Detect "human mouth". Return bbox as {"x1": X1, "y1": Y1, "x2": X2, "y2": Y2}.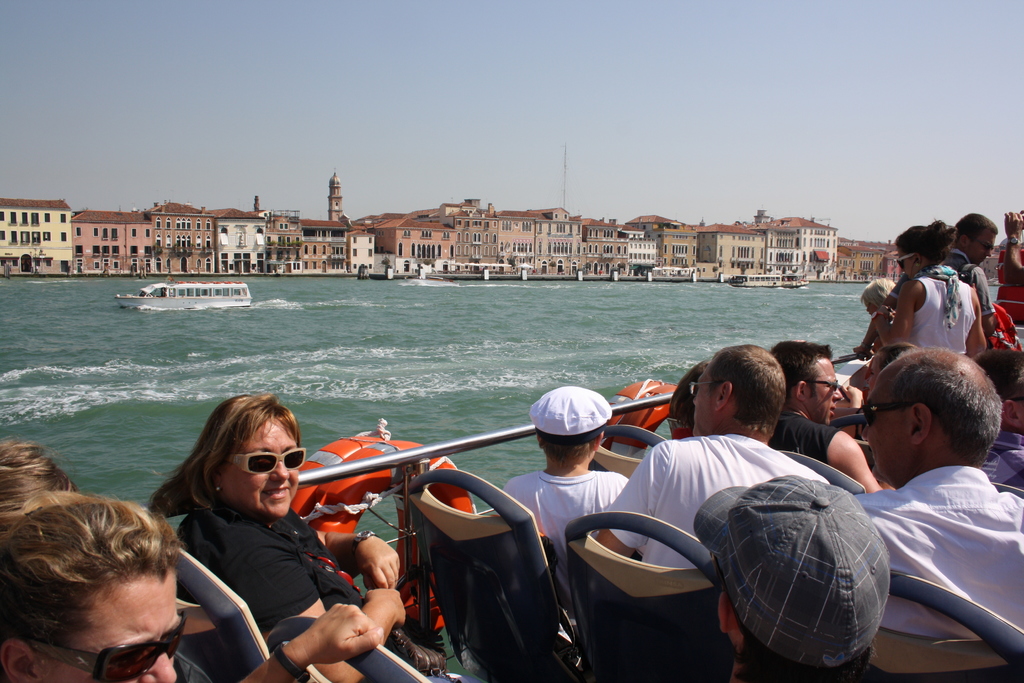
{"x1": 830, "y1": 401, "x2": 834, "y2": 421}.
